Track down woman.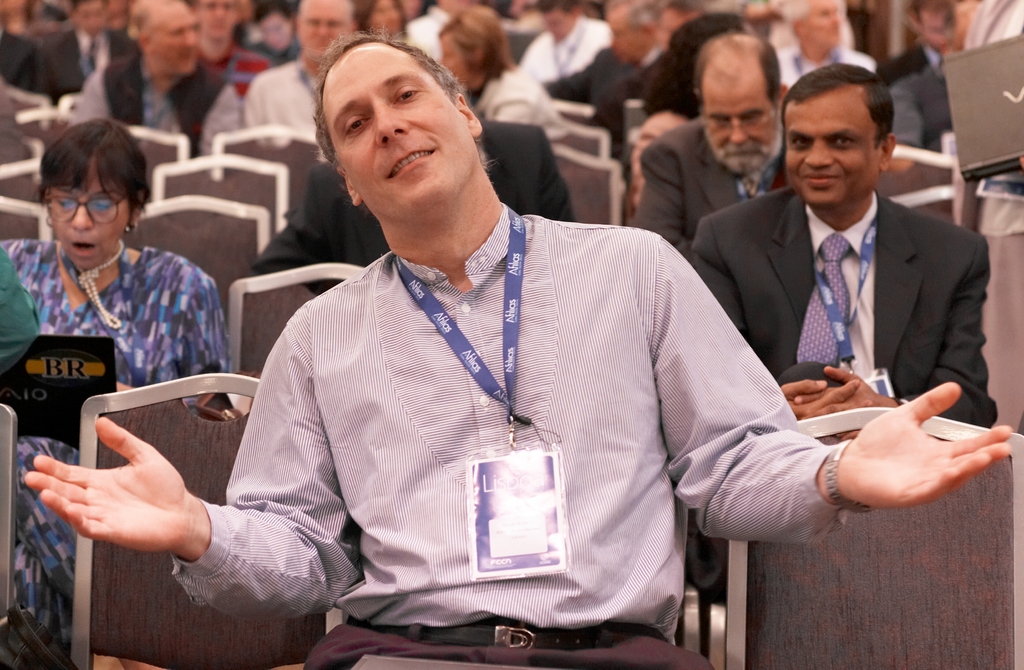
Tracked to 616:12:751:218.
